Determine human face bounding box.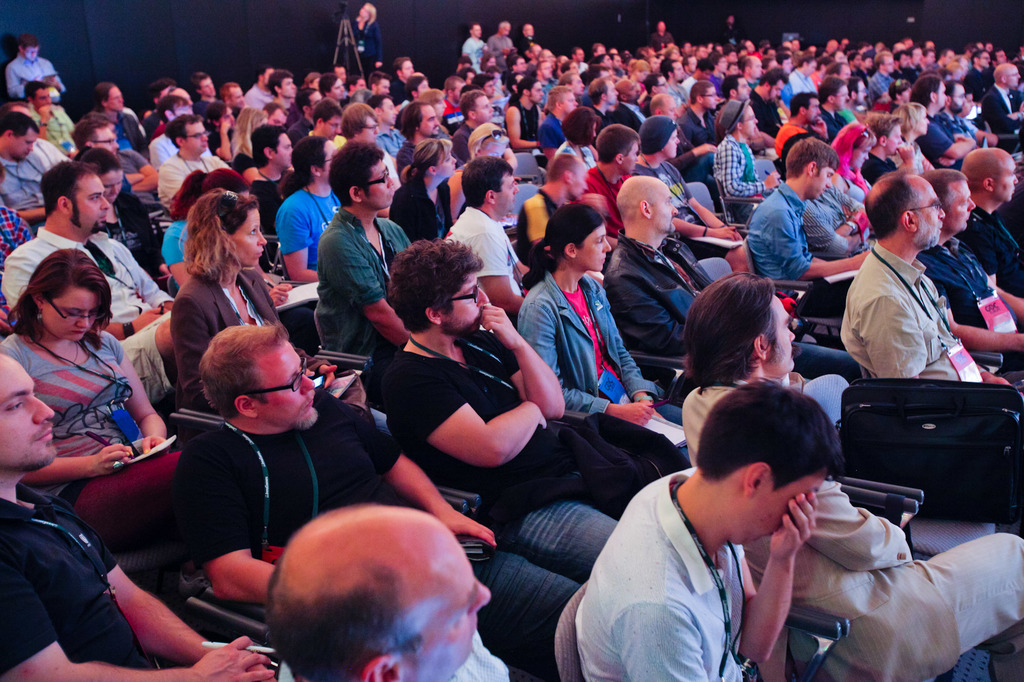
Determined: locate(769, 296, 797, 369).
